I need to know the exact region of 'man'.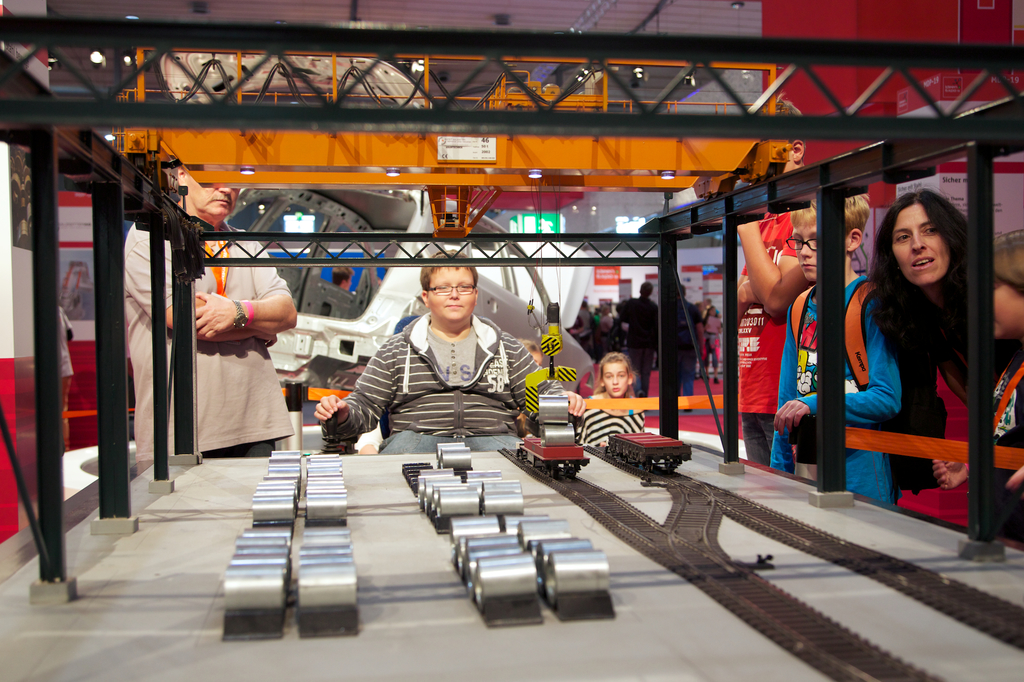
Region: (x1=618, y1=280, x2=661, y2=397).
